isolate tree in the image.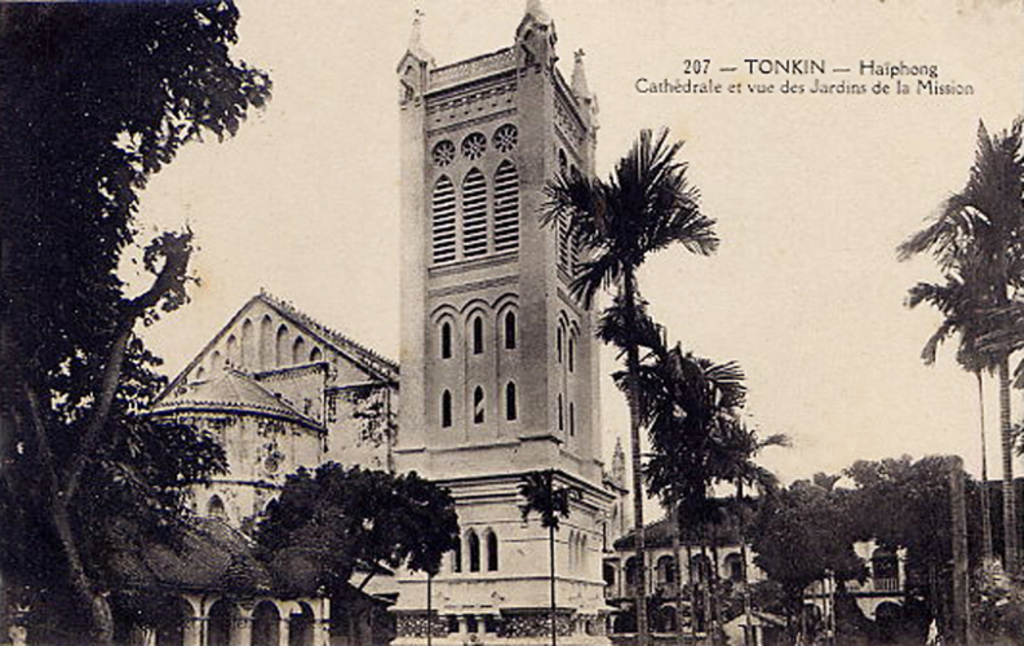
Isolated region: [513,468,585,645].
